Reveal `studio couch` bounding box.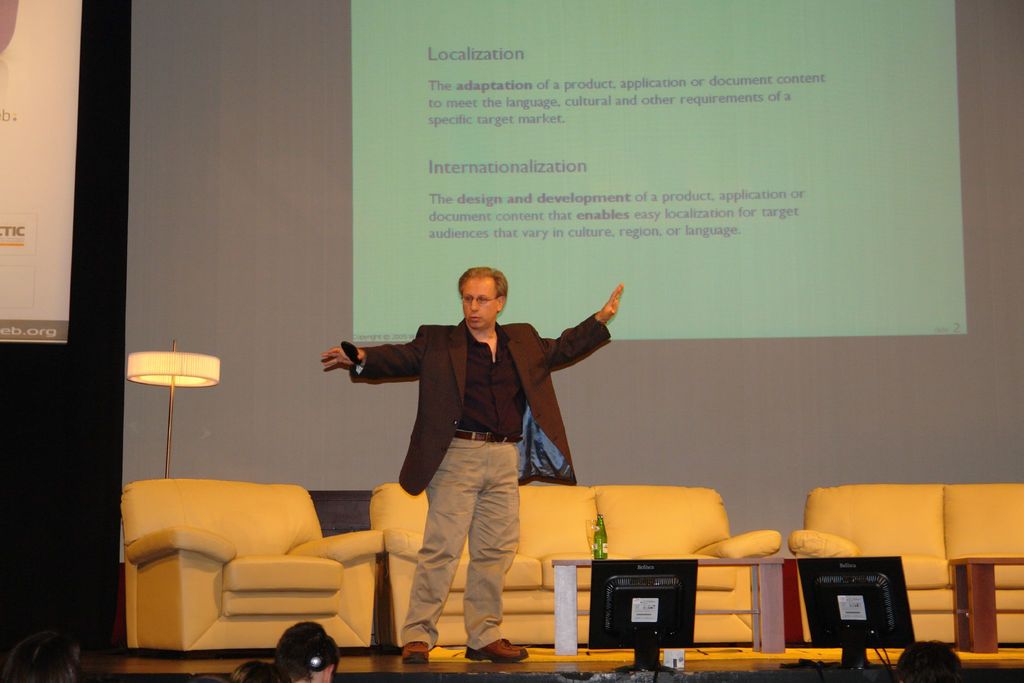
Revealed: (x1=119, y1=470, x2=384, y2=655).
